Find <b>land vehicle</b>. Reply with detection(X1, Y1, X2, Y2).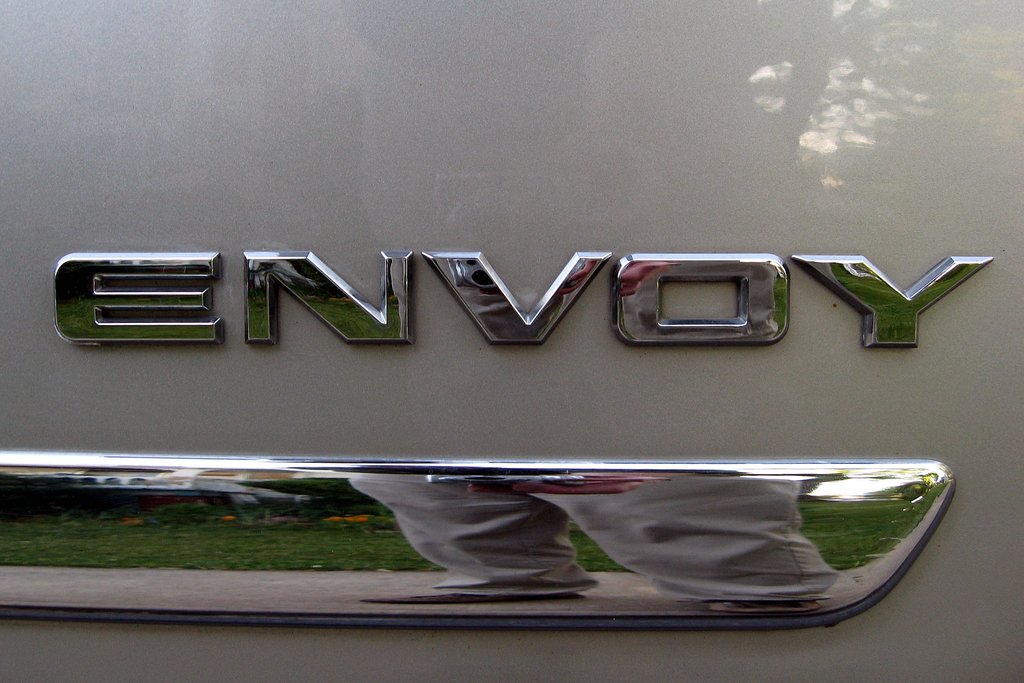
detection(2, 0, 1023, 682).
